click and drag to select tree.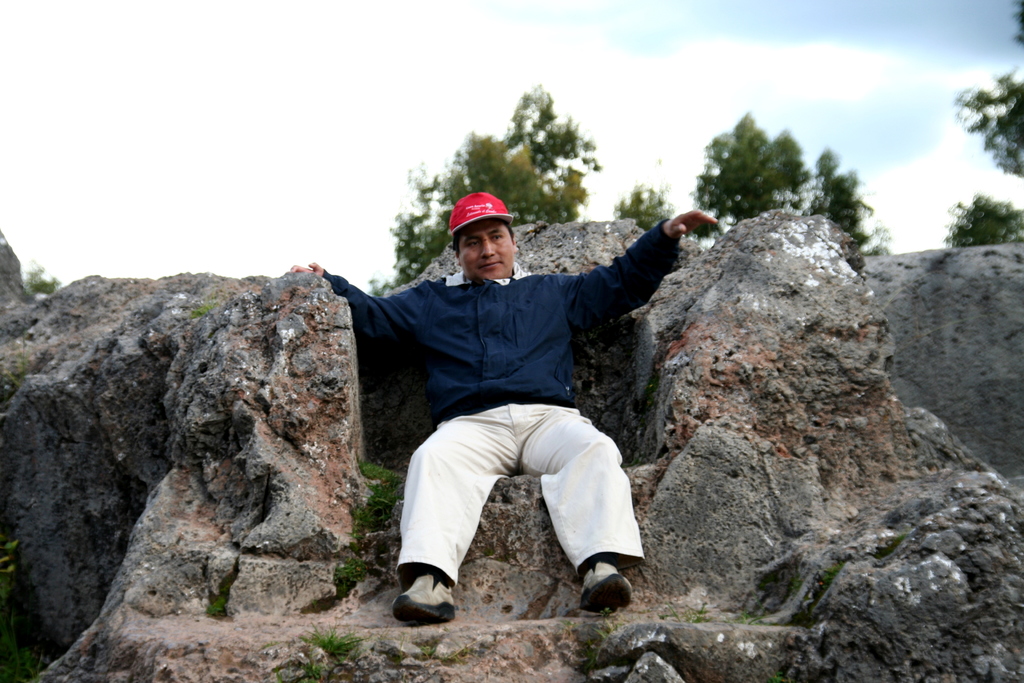
Selection: x1=620, y1=185, x2=664, y2=224.
